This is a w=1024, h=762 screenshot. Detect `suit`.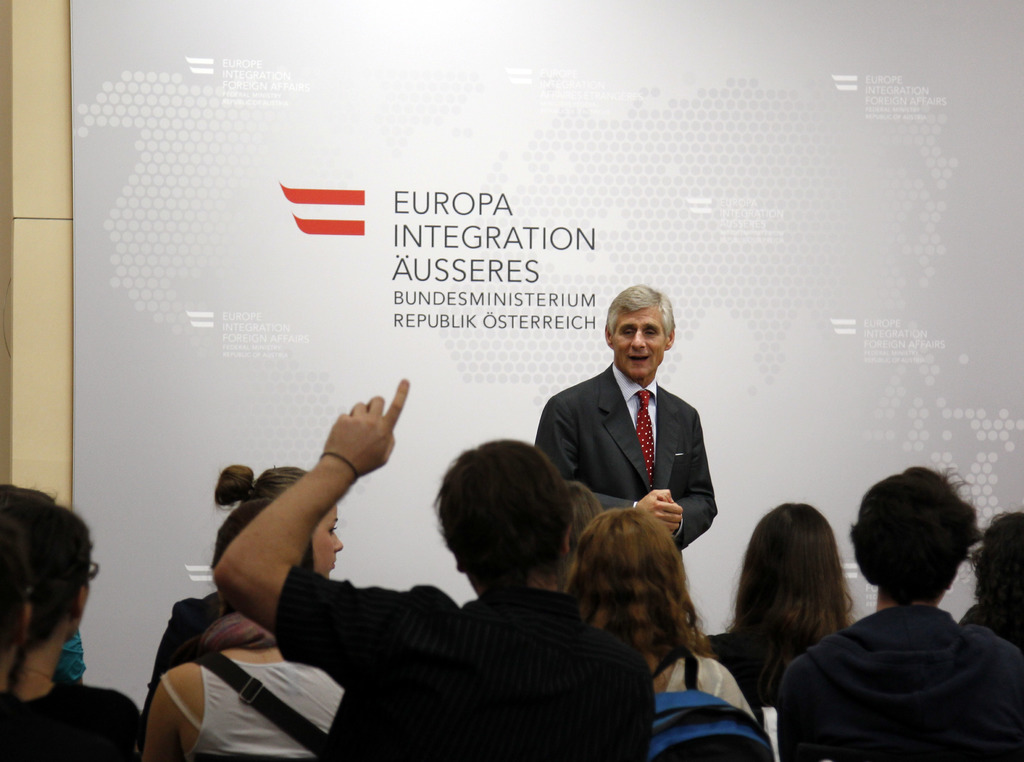
left=550, top=302, right=730, bottom=579.
